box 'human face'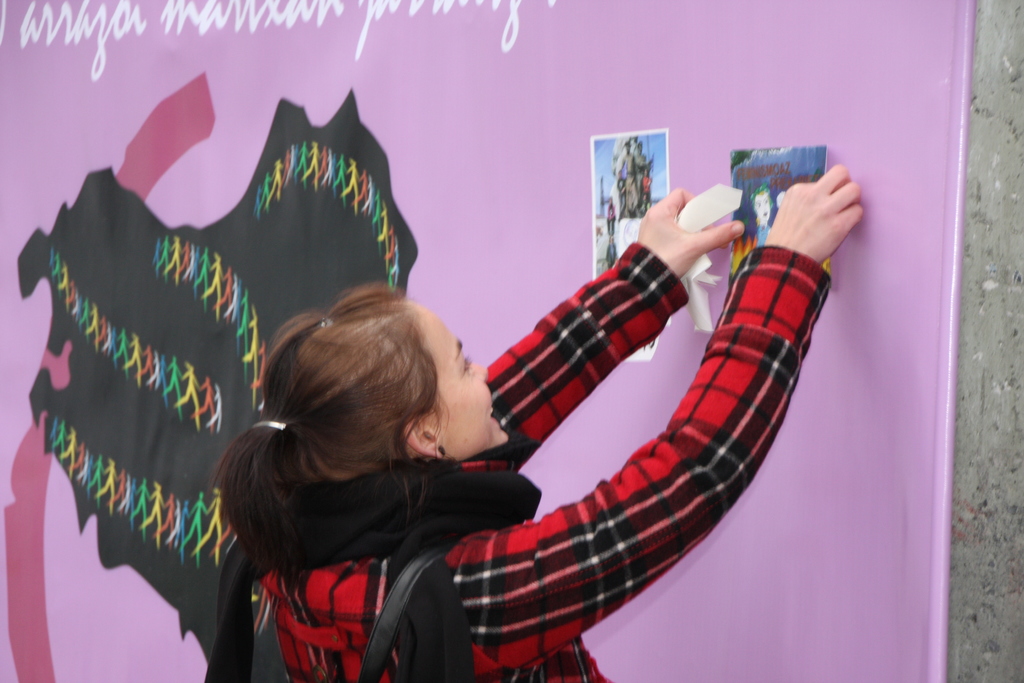
bbox(419, 308, 504, 458)
